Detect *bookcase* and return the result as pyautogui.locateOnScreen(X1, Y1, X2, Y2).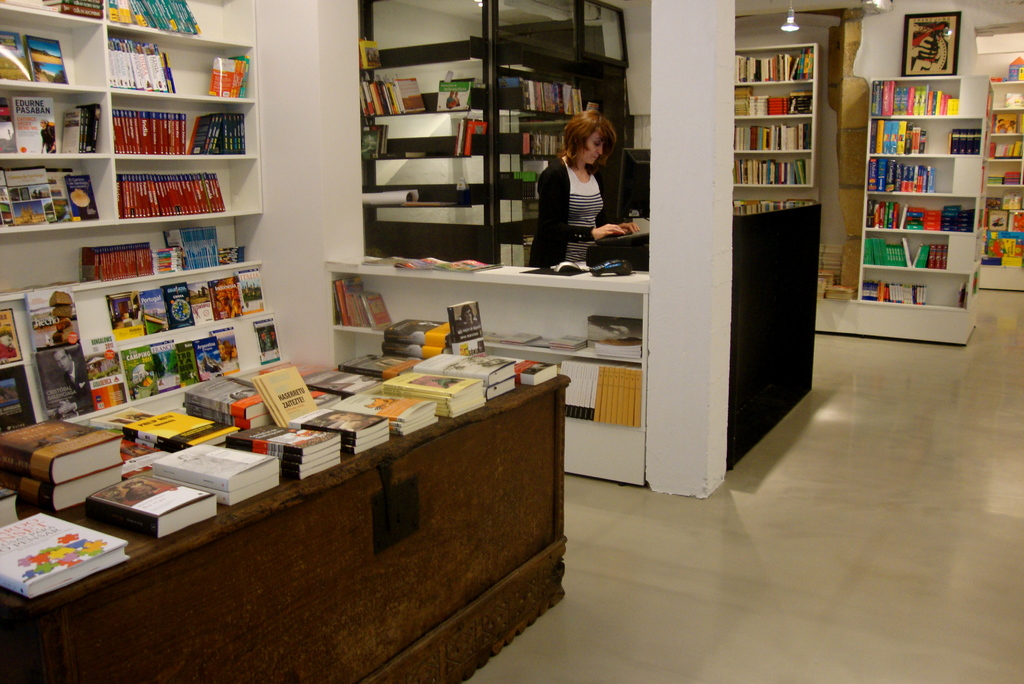
pyautogui.locateOnScreen(0, 0, 286, 465).
